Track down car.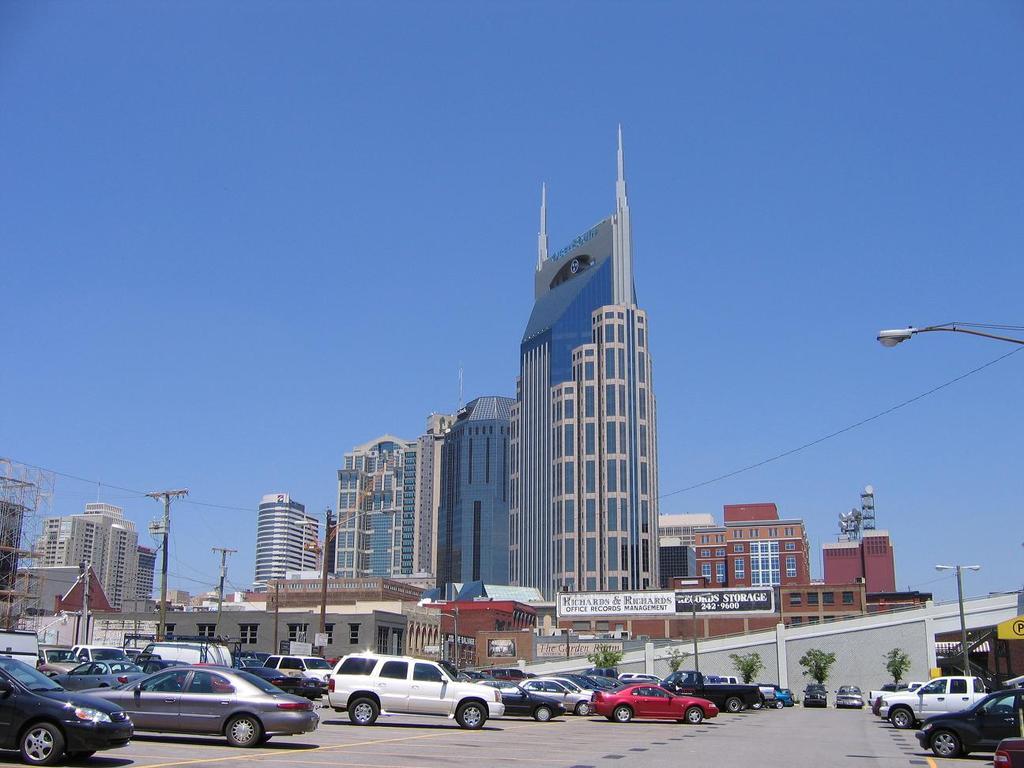
Tracked to crop(833, 683, 866, 707).
